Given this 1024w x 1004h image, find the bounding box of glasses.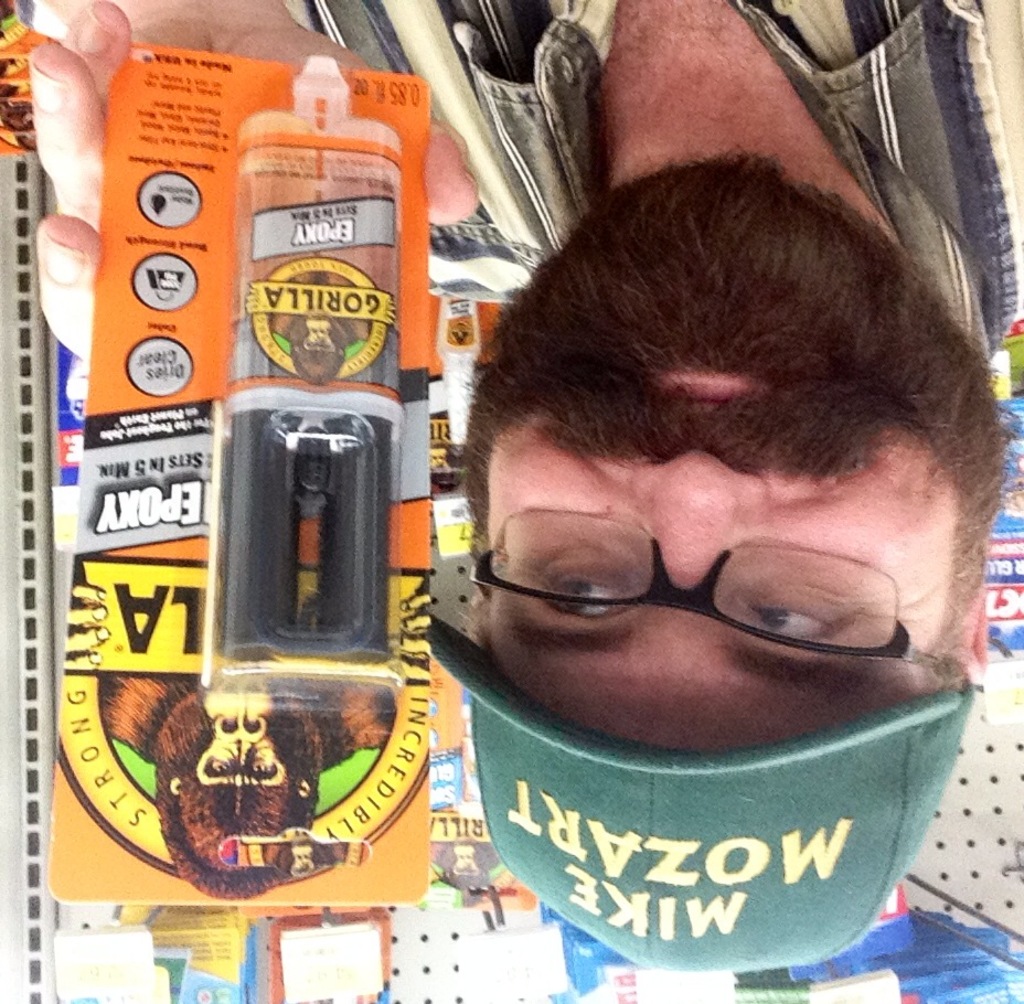
select_region(424, 525, 870, 680).
